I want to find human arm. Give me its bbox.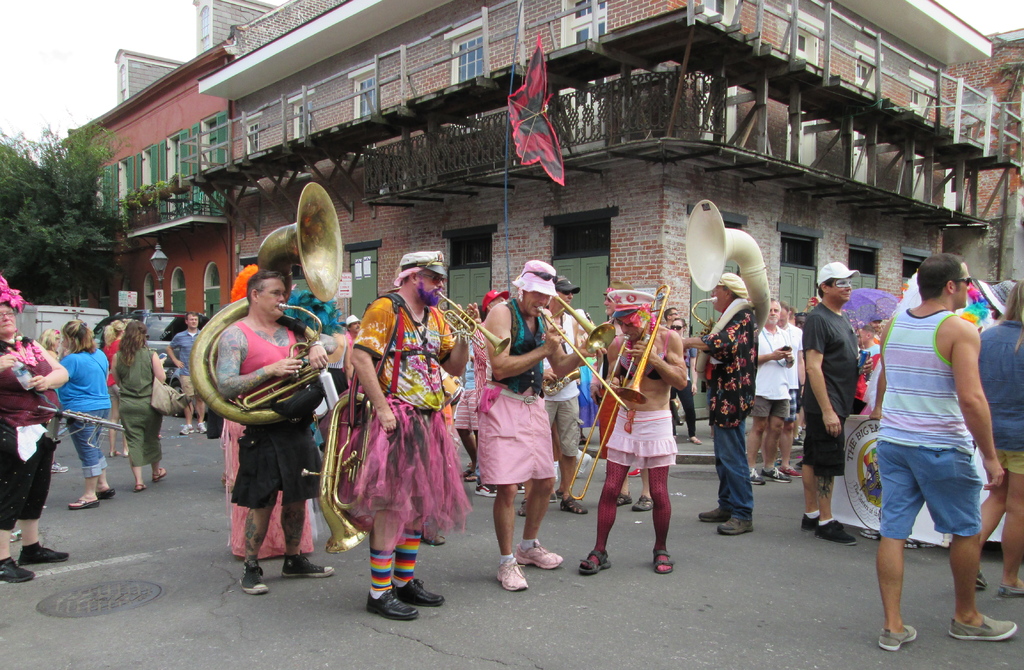
949/321/1002/484.
